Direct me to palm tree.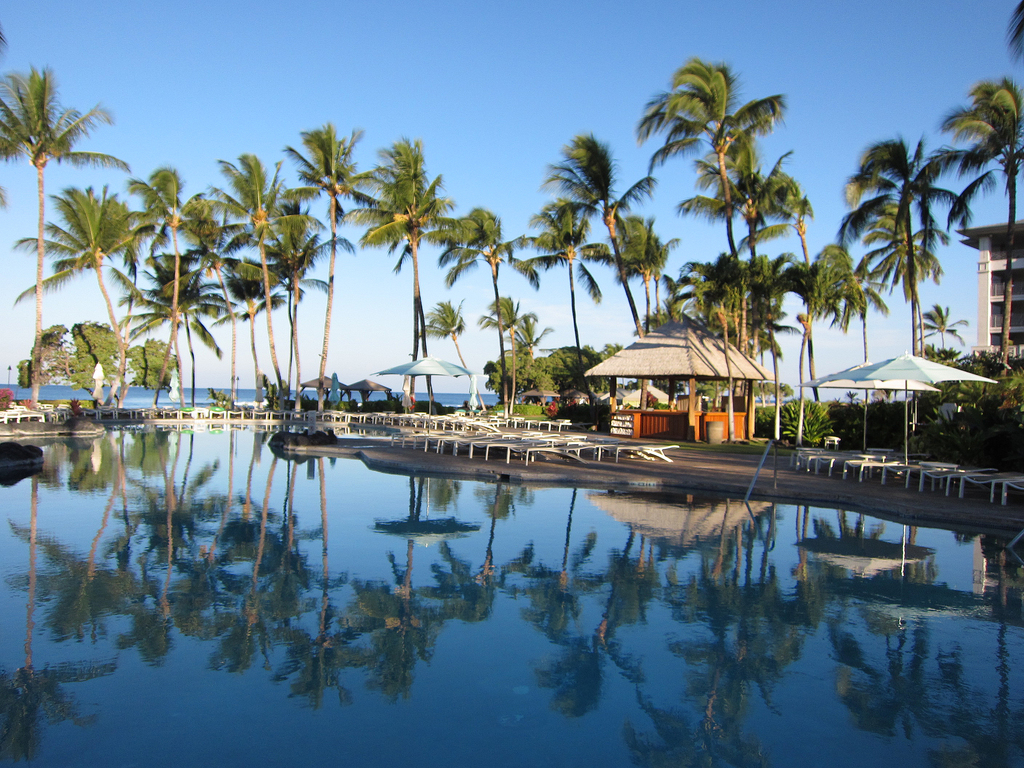
Direction: [112,239,241,410].
